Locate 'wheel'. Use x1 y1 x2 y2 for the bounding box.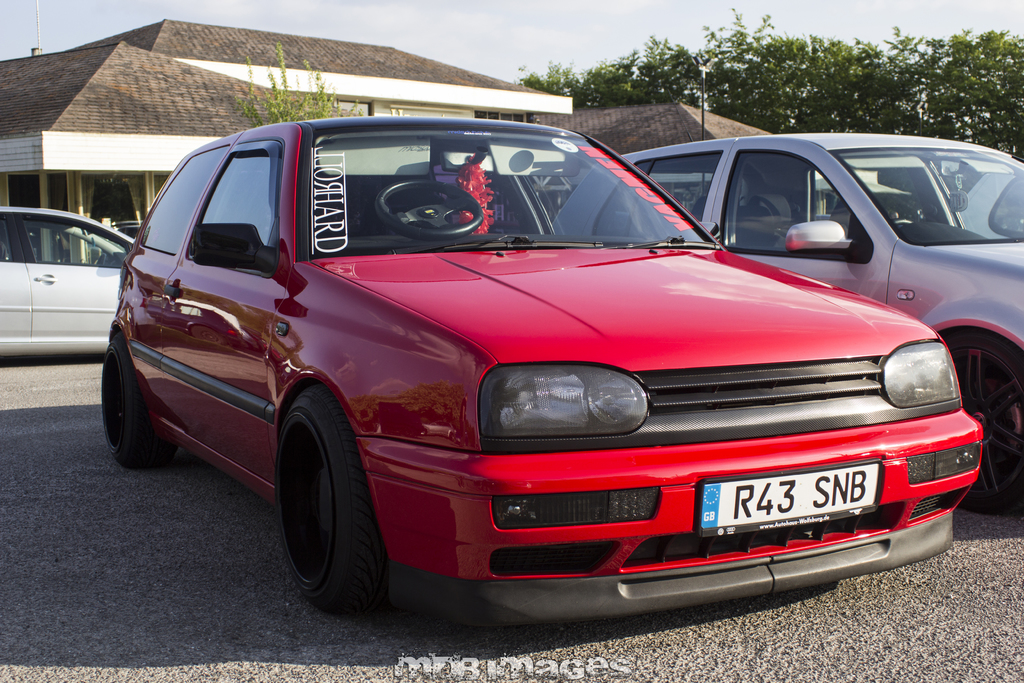
102 327 177 466.
